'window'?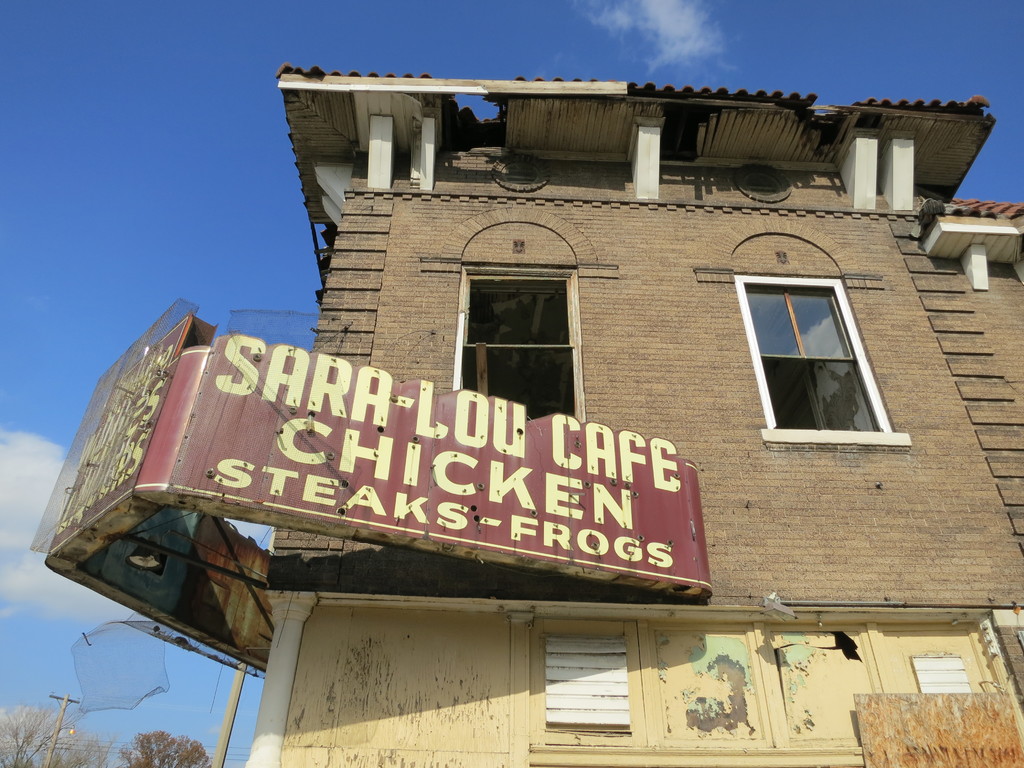
l=735, t=254, r=895, b=452
